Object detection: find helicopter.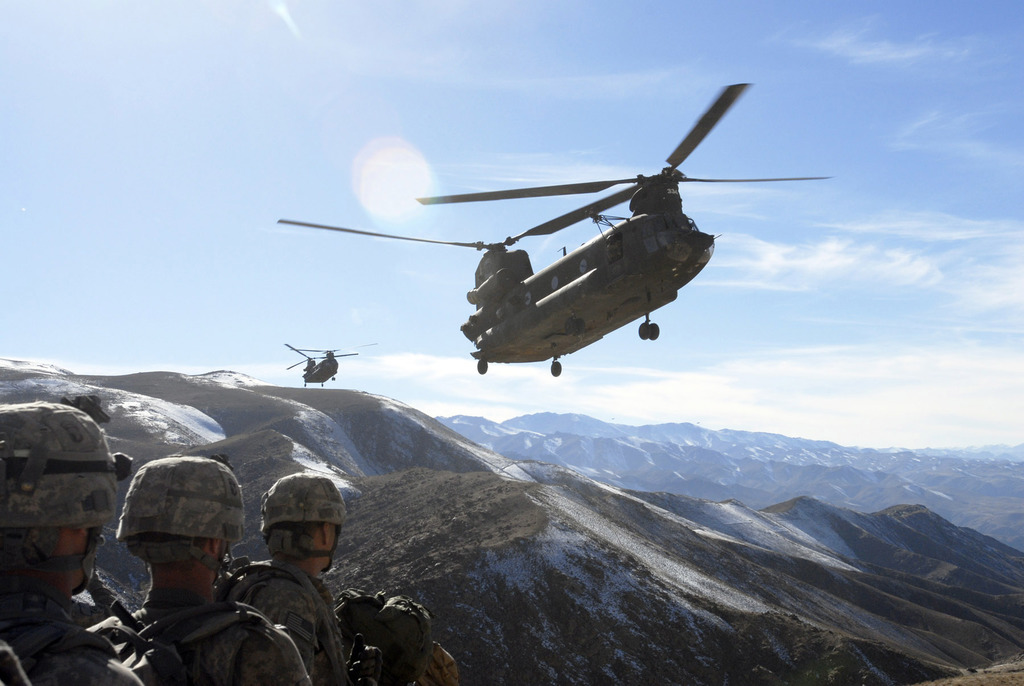
pyautogui.locateOnScreen(271, 86, 849, 390).
